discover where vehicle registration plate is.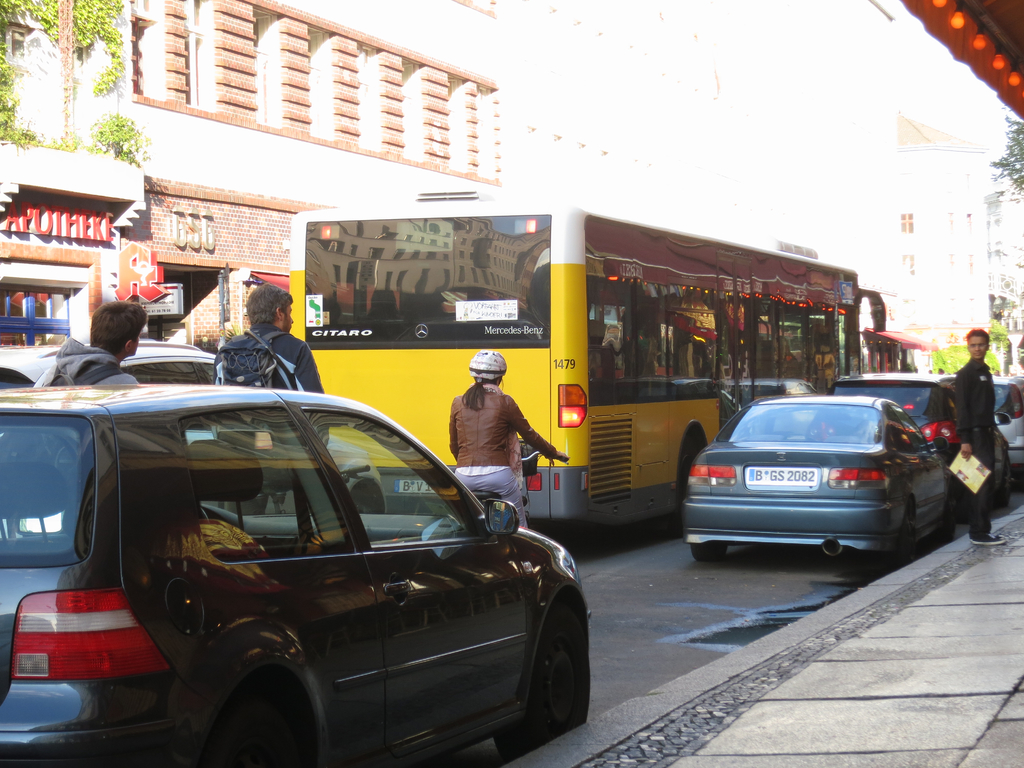
Discovered at [left=393, top=479, right=438, bottom=495].
